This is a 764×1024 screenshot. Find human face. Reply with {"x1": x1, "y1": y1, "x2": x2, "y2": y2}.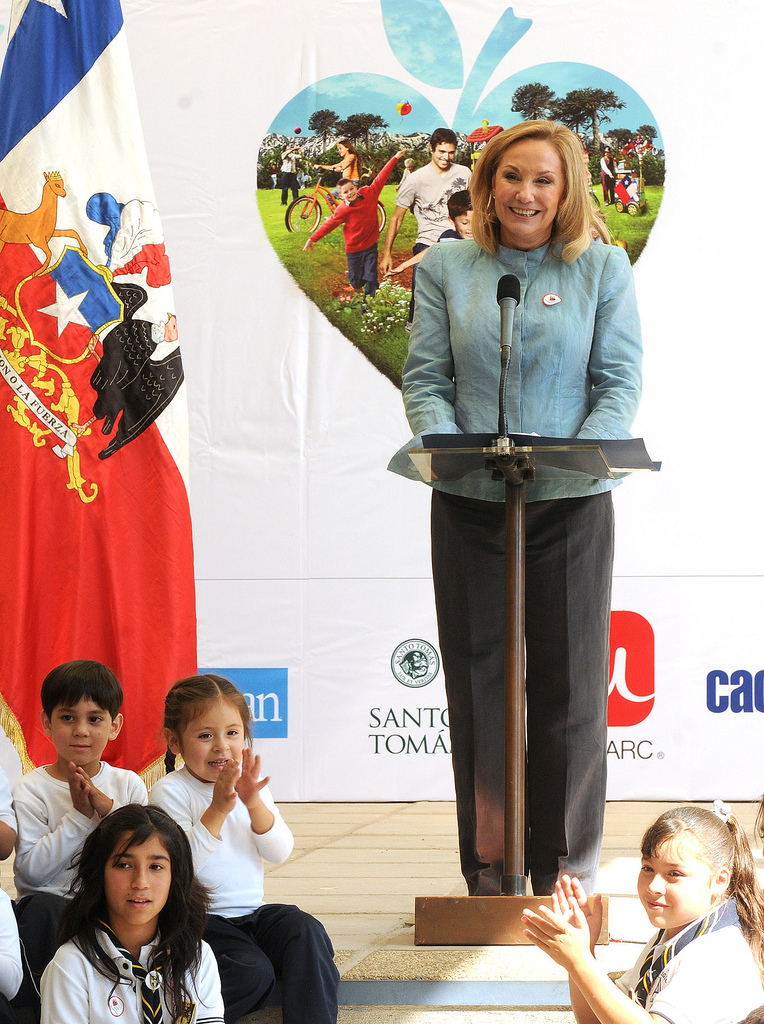
{"x1": 105, "y1": 830, "x2": 170, "y2": 923}.
